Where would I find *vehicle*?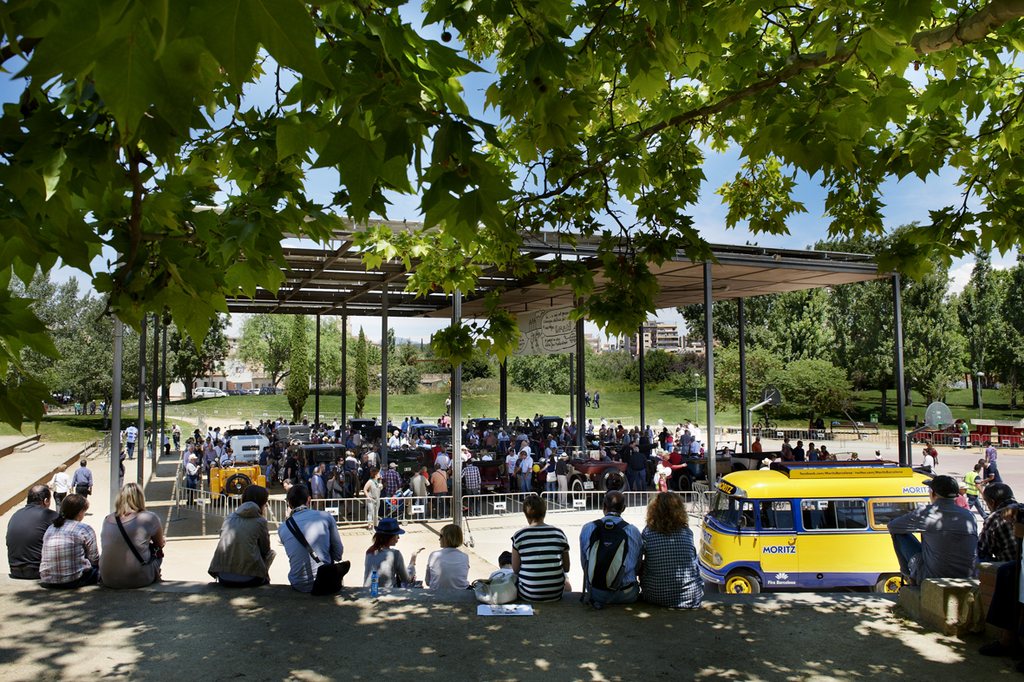
At left=755, top=410, right=776, bottom=430.
